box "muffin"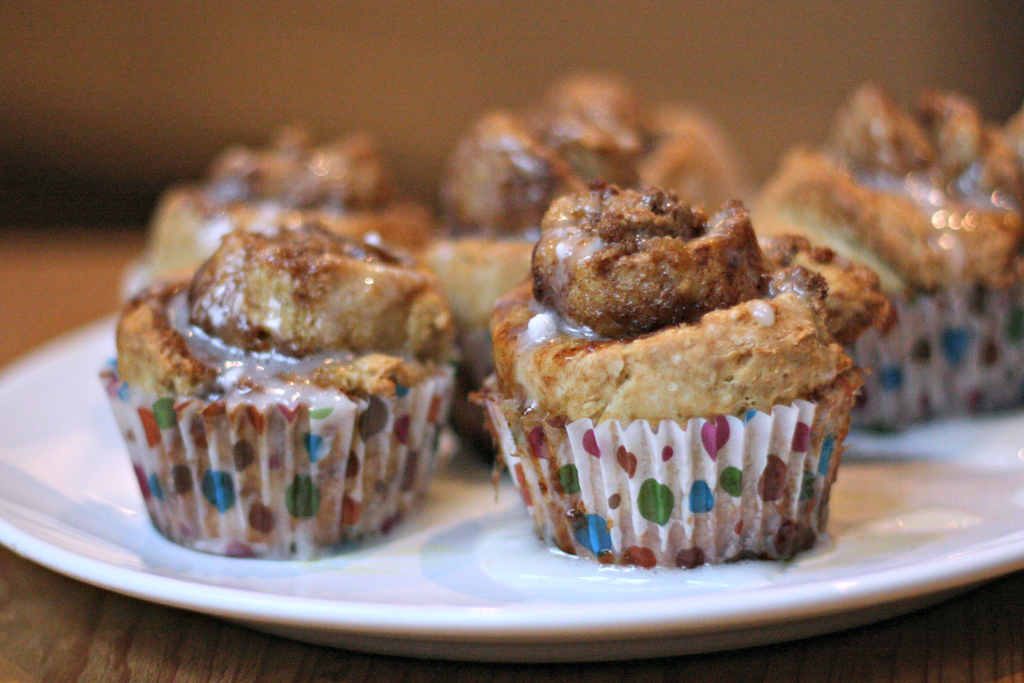
x1=748, y1=78, x2=1023, y2=426
